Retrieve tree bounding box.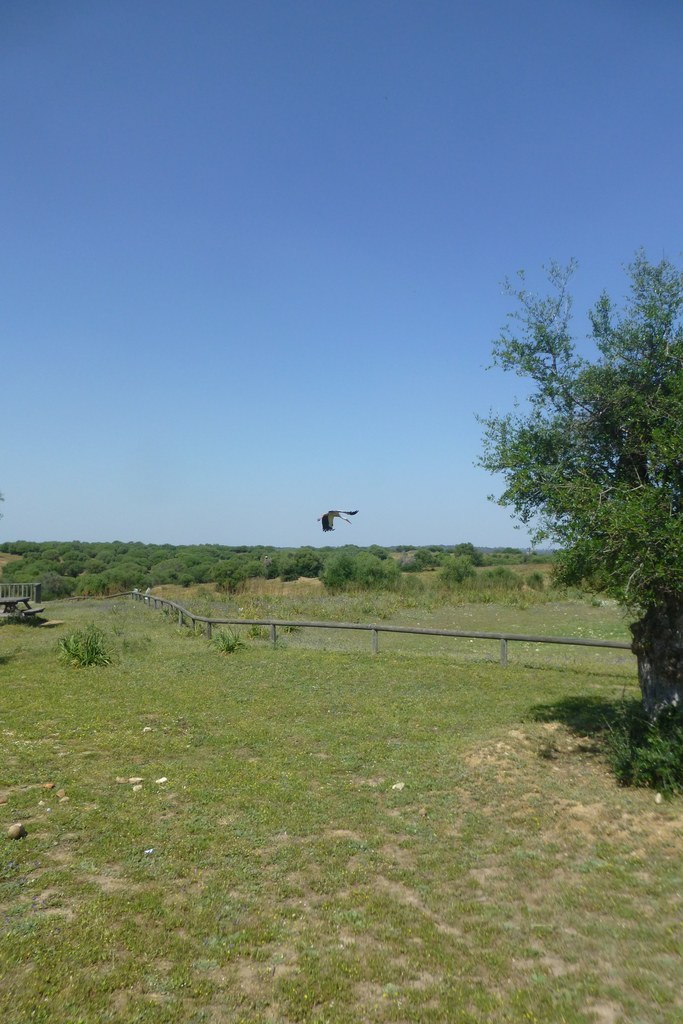
Bounding box: box(279, 556, 304, 584).
